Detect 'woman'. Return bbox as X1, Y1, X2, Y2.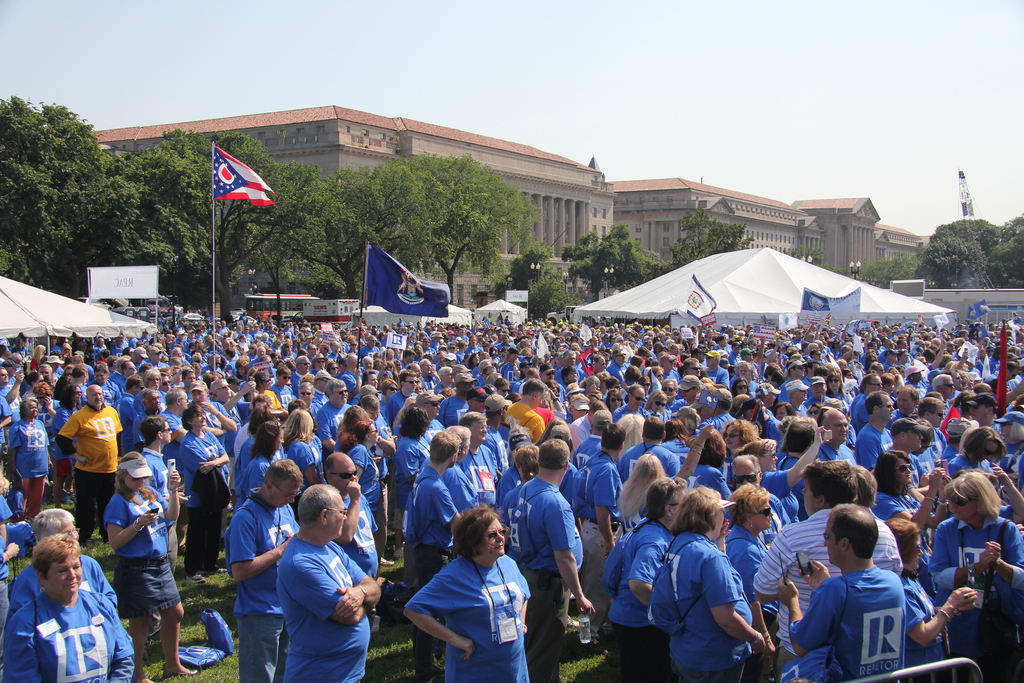
726, 488, 780, 680.
